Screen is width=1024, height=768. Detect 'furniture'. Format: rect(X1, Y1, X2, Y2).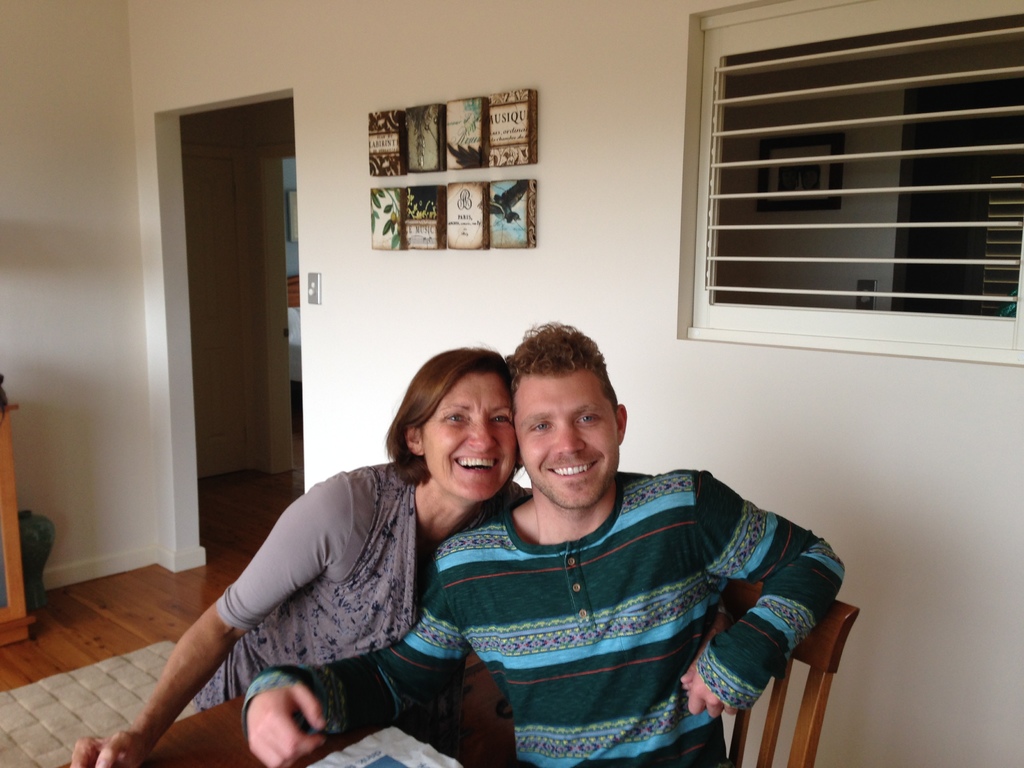
rect(60, 688, 464, 767).
